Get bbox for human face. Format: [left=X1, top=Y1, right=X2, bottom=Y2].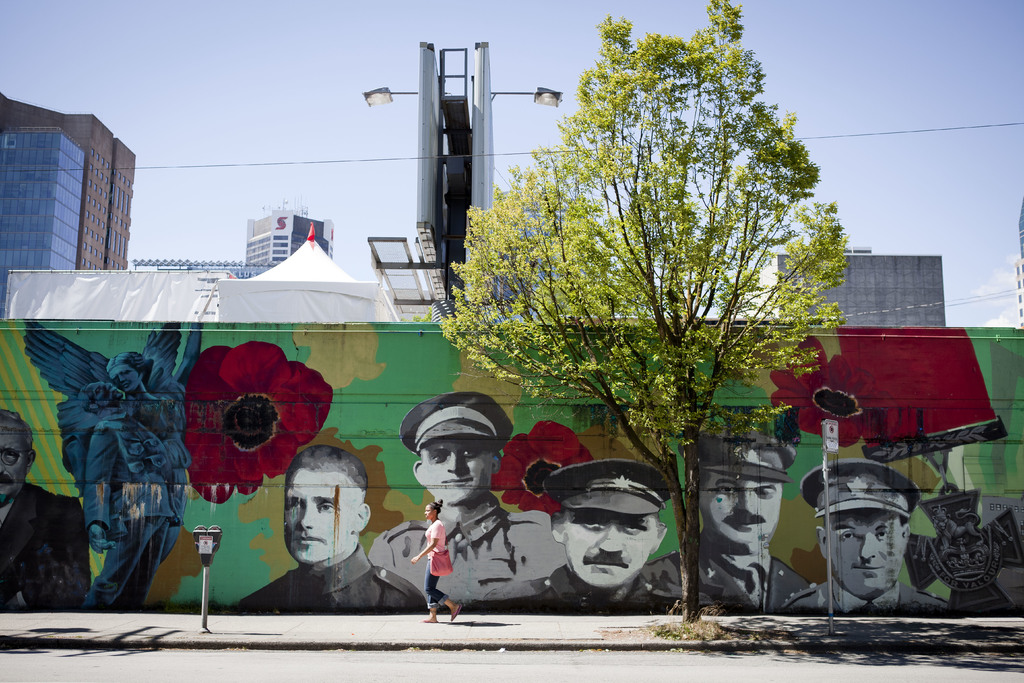
[left=415, top=439, right=499, bottom=498].
